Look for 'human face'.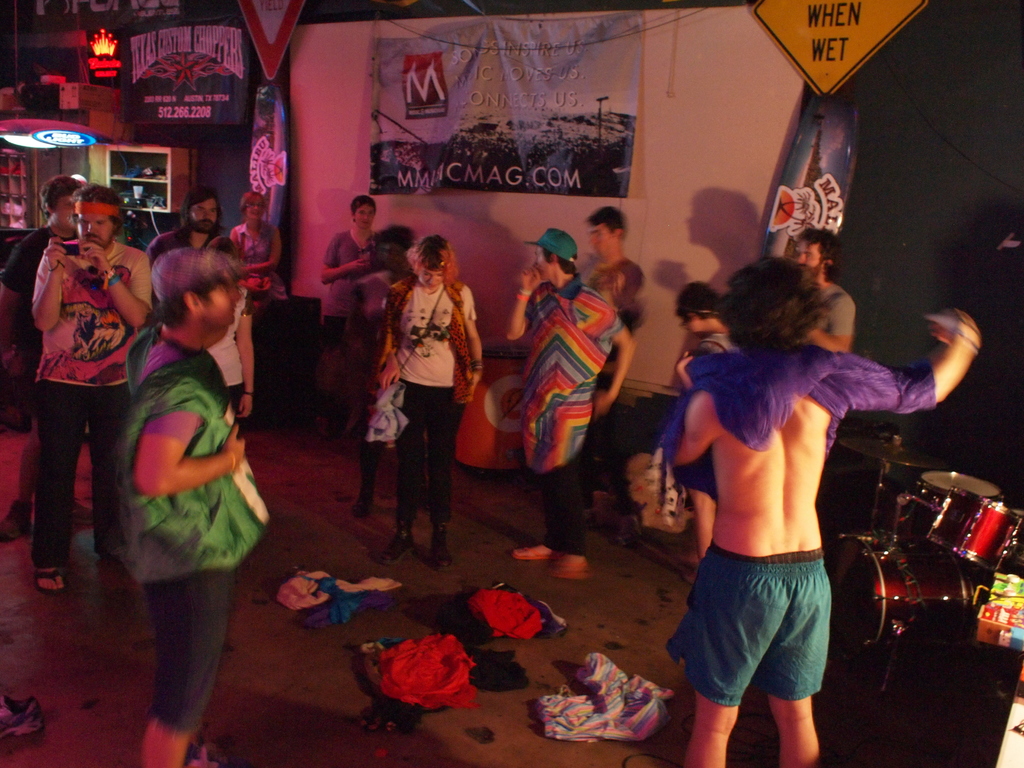
Found: region(794, 239, 829, 264).
